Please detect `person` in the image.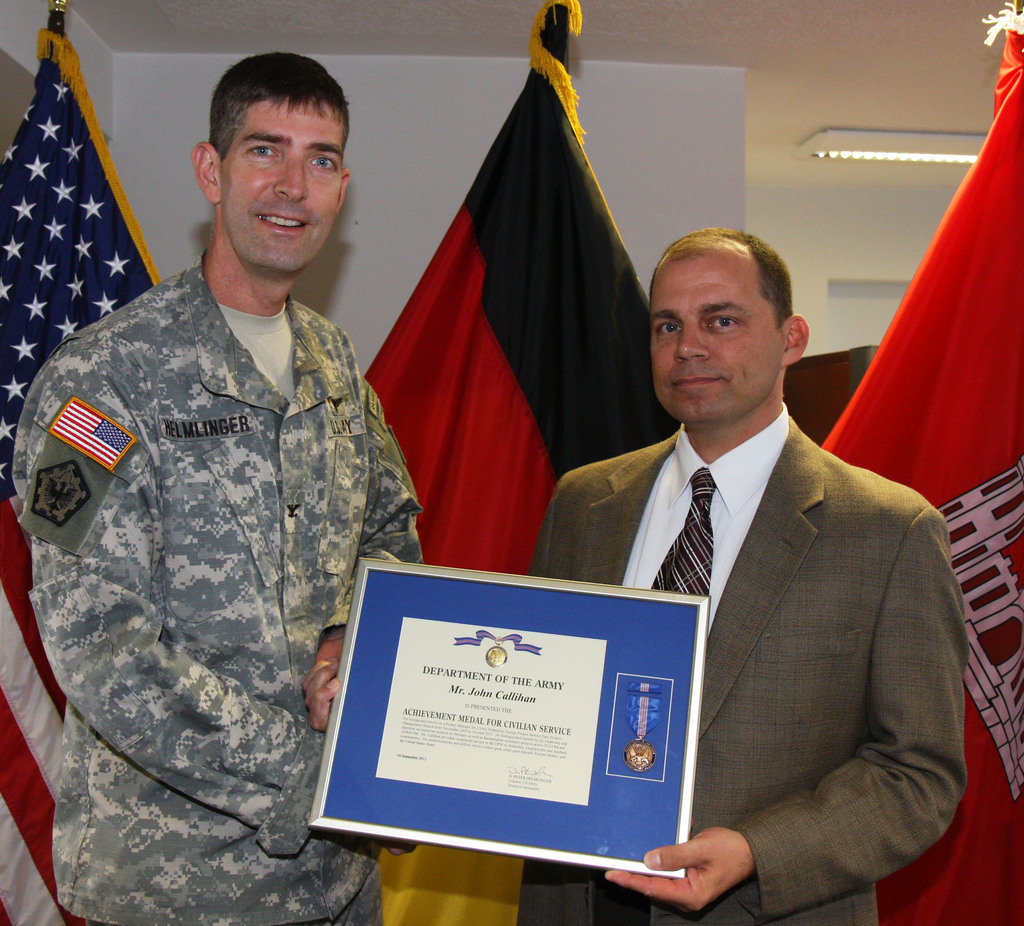
{"left": 13, "top": 52, "right": 422, "bottom": 925}.
